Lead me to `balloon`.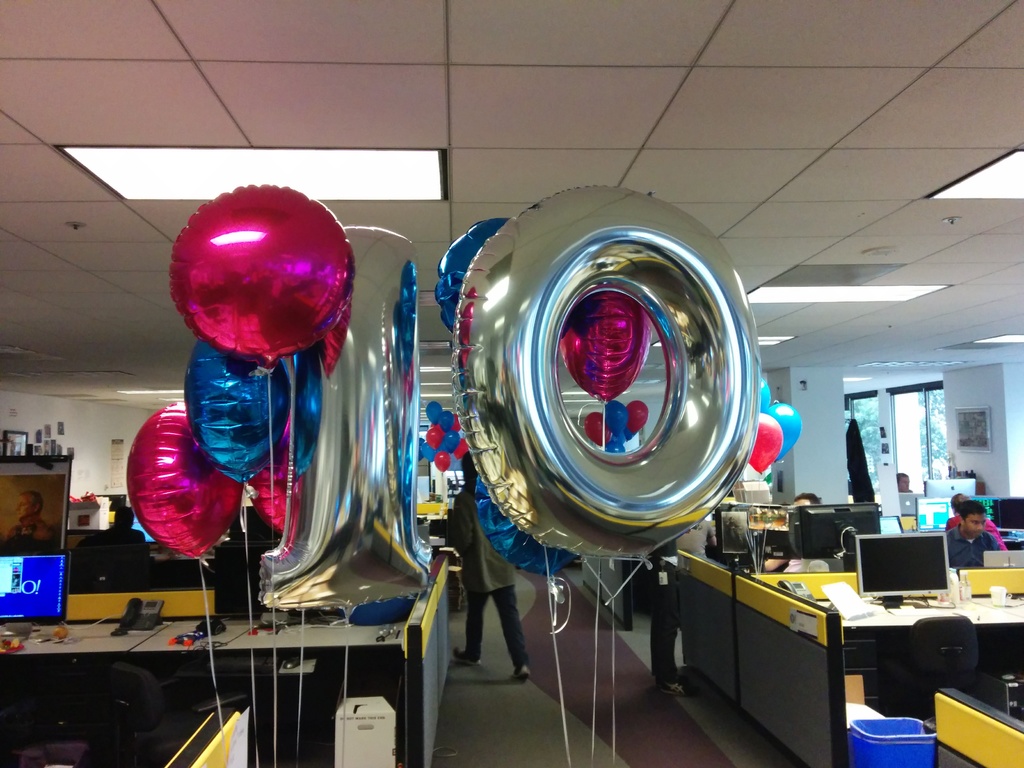
Lead to box=[748, 409, 785, 476].
